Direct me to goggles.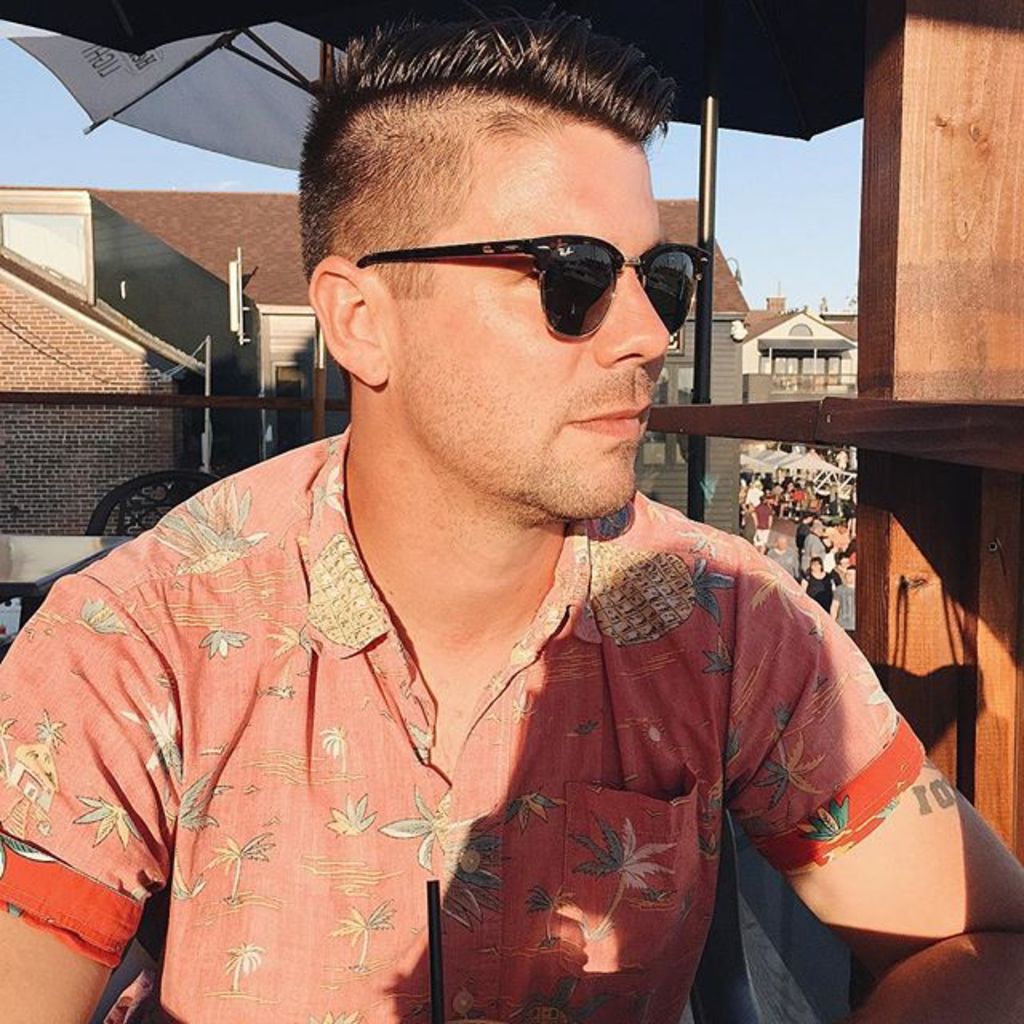
Direction: [x1=357, y1=237, x2=723, y2=344].
